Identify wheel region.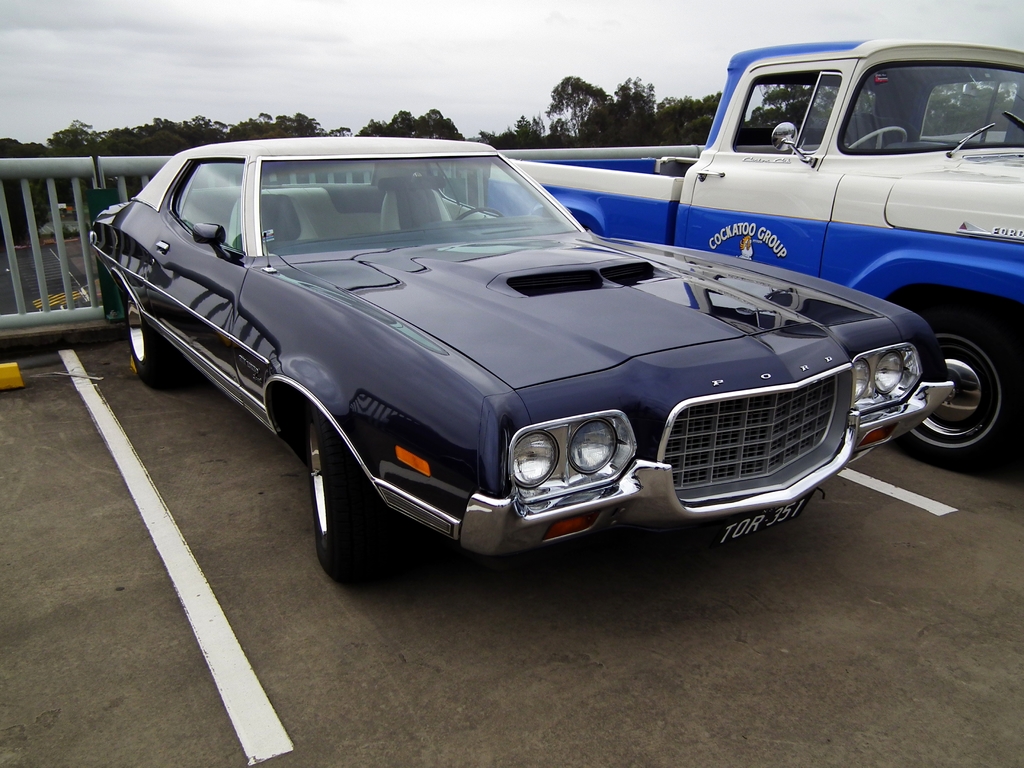
Region: select_region(460, 207, 500, 220).
